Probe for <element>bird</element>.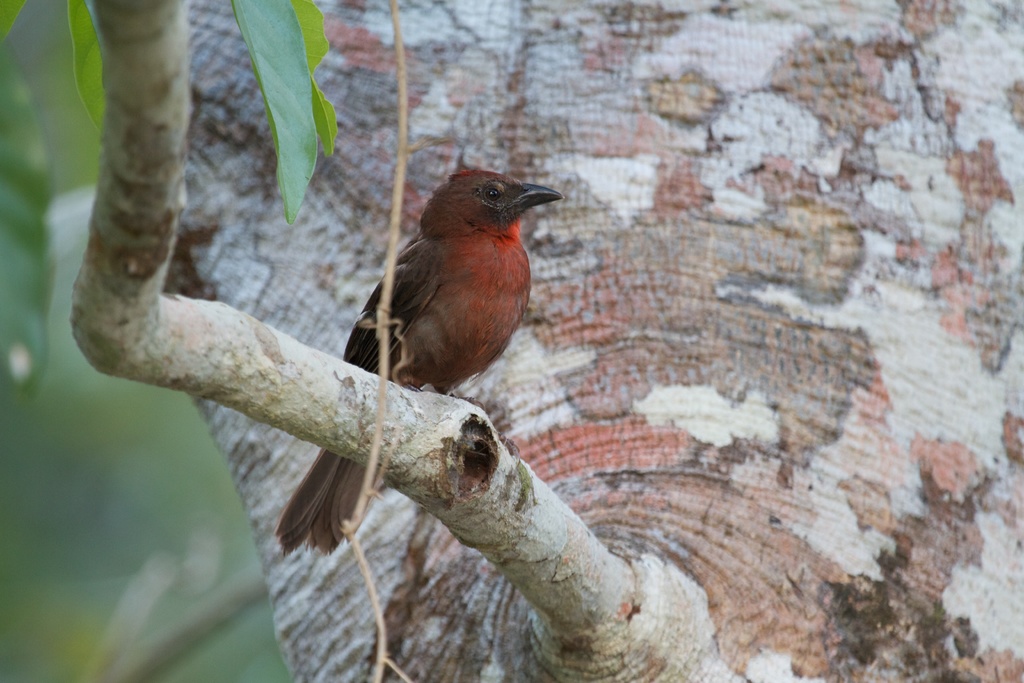
Probe result: <box>261,158,562,561</box>.
